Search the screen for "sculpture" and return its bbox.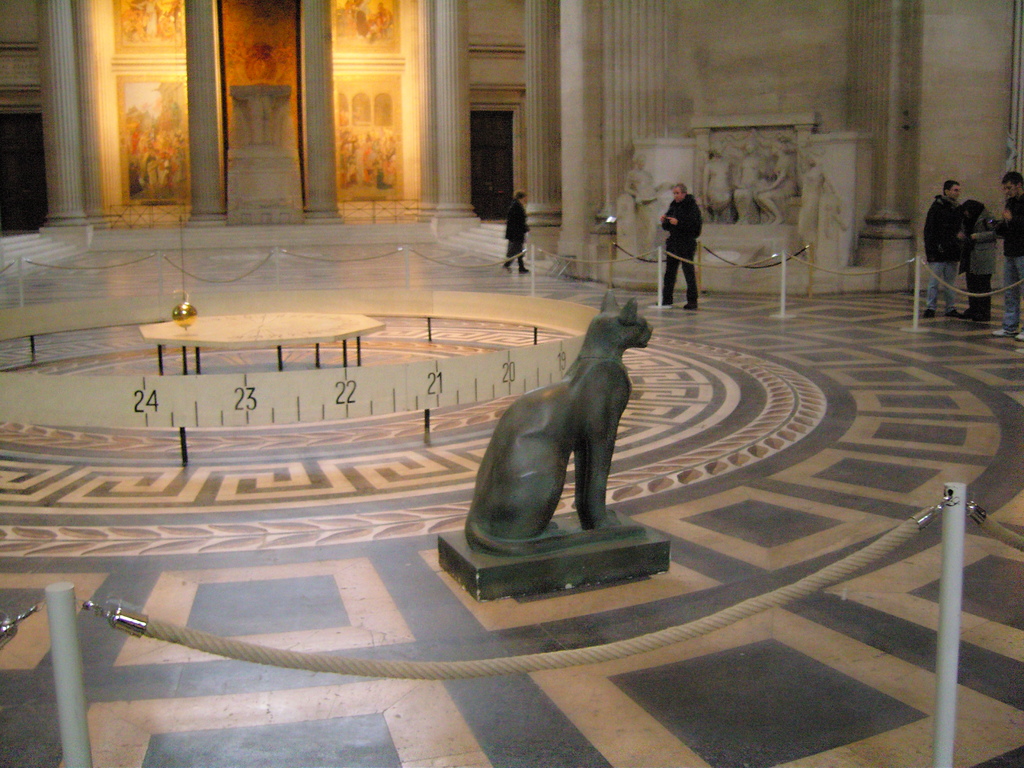
Found: <box>704,145,735,229</box>.
